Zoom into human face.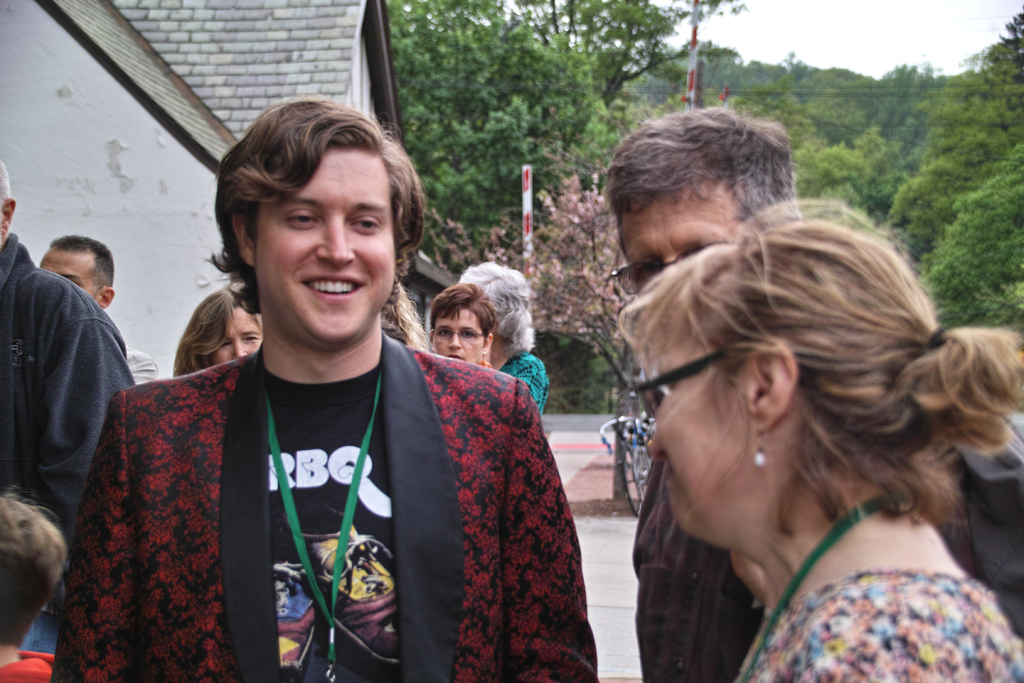
Zoom target: rect(645, 339, 756, 538).
